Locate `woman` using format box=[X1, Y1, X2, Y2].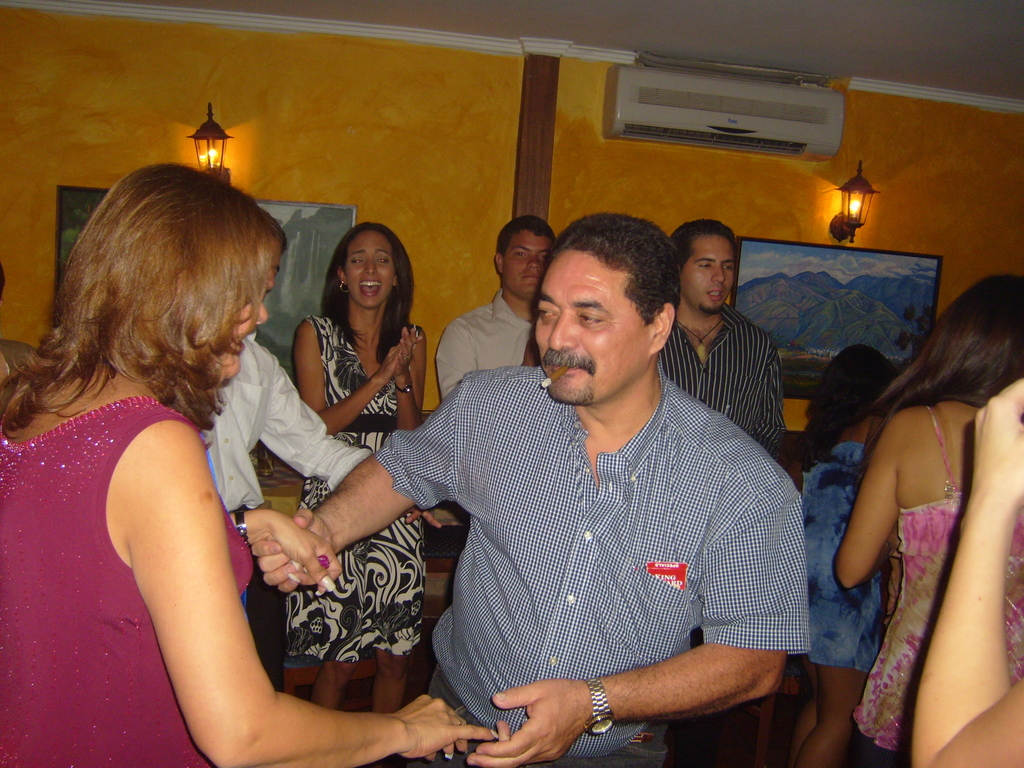
box=[0, 161, 501, 767].
